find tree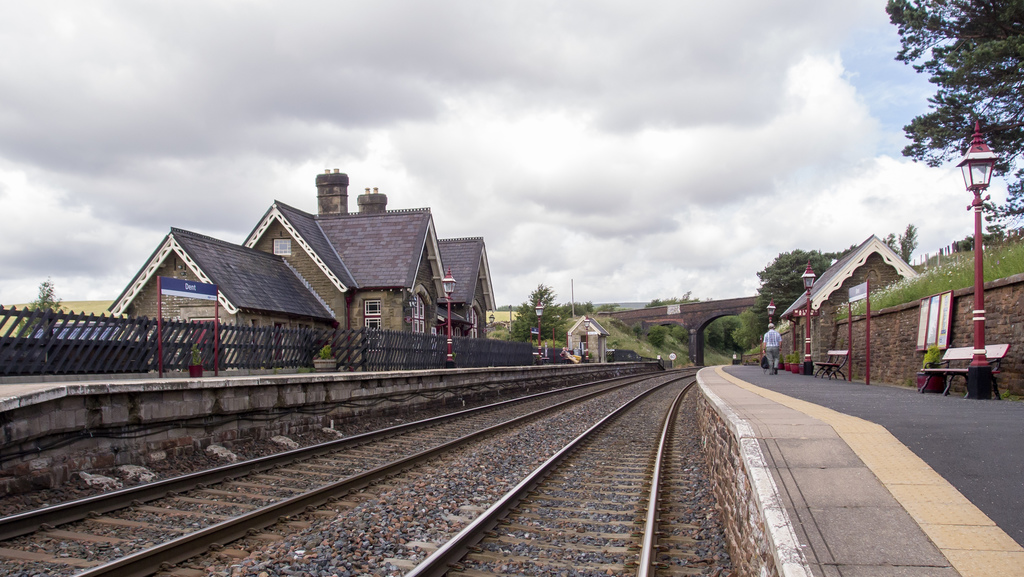
box=[883, 223, 917, 269]
